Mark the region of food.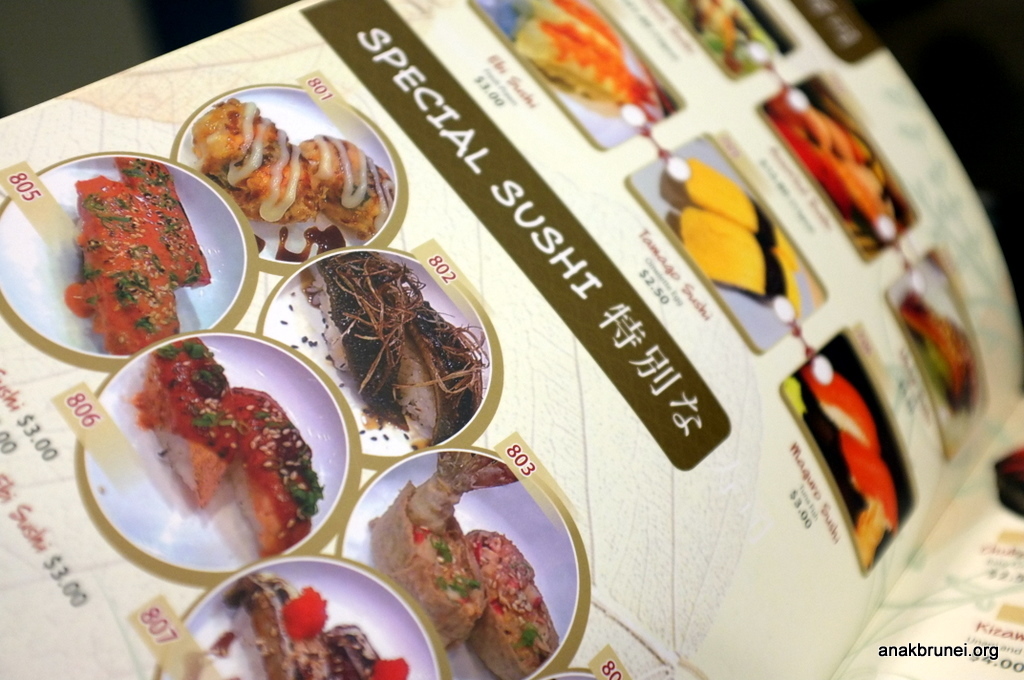
Region: <box>64,155,214,356</box>.
